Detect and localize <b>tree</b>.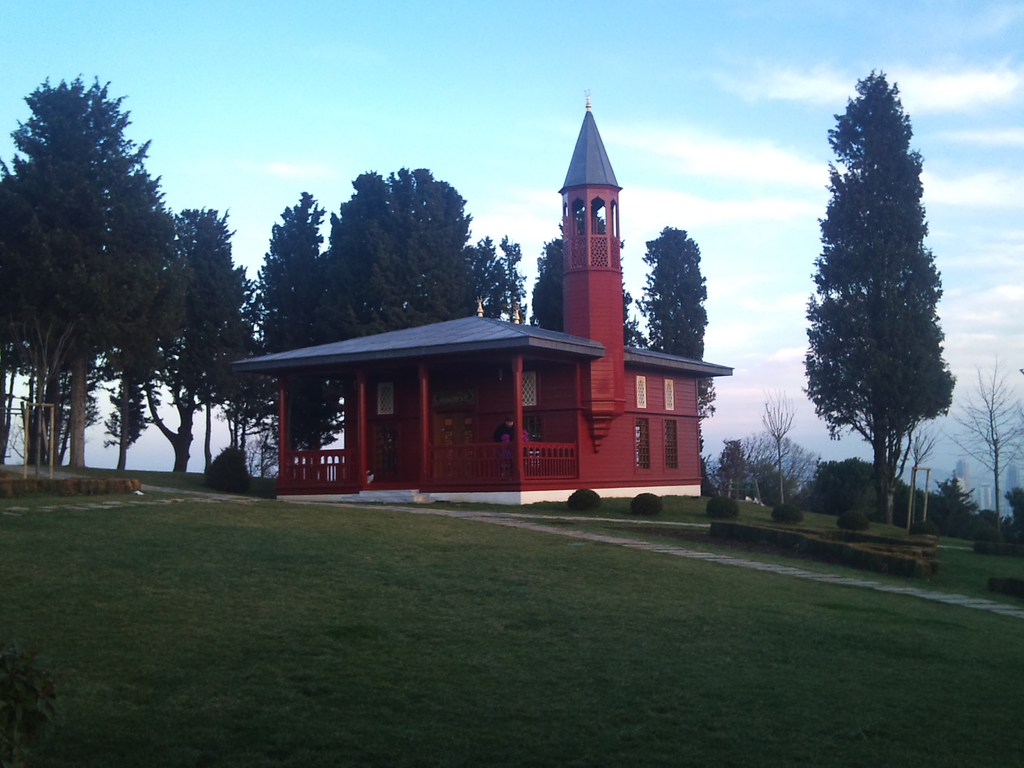
Localized at region(621, 277, 642, 351).
